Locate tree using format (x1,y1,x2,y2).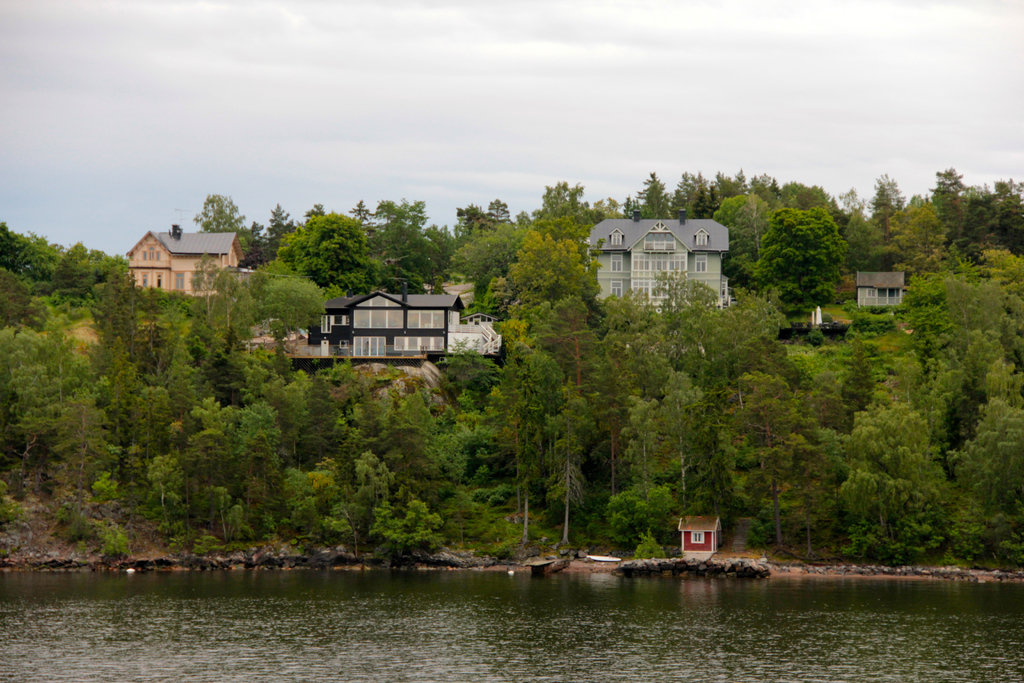
(92,324,137,381).
